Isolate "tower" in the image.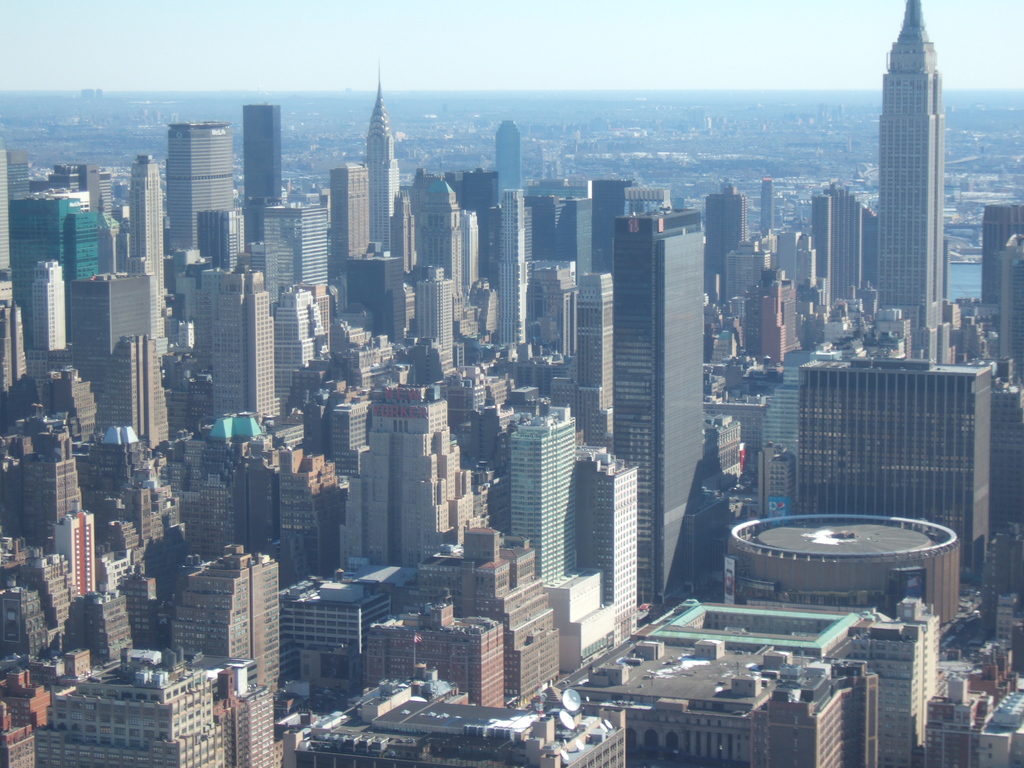
Isolated region: 127,150,163,348.
